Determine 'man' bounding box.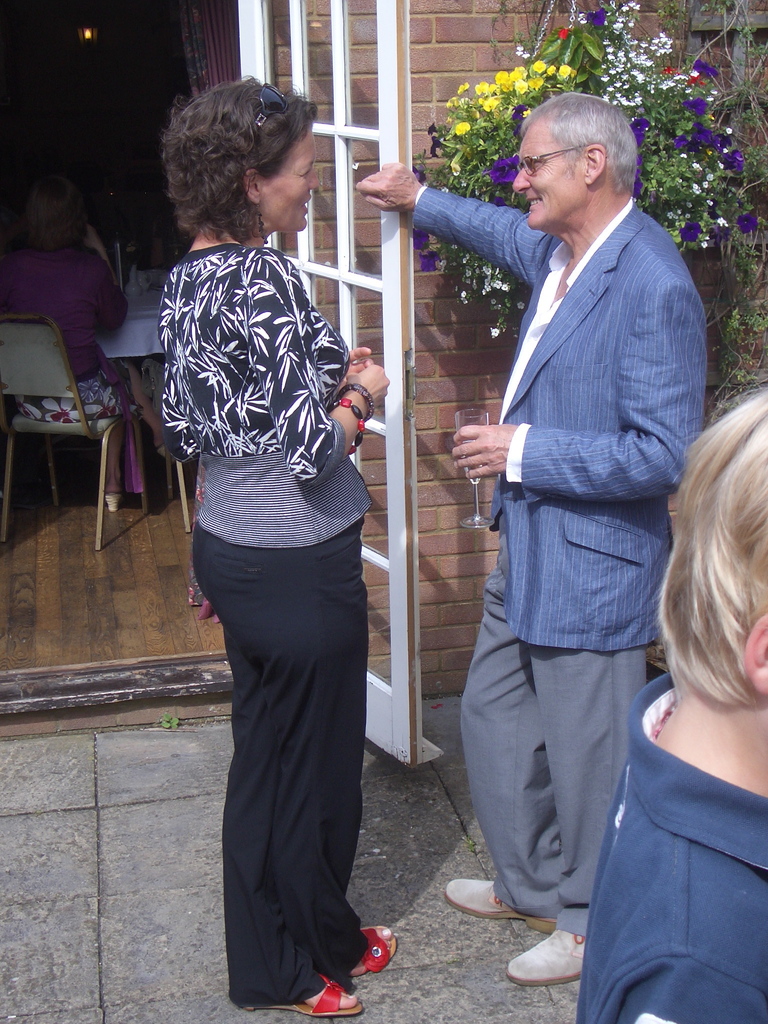
Determined: pyautogui.locateOnScreen(358, 93, 705, 989).
